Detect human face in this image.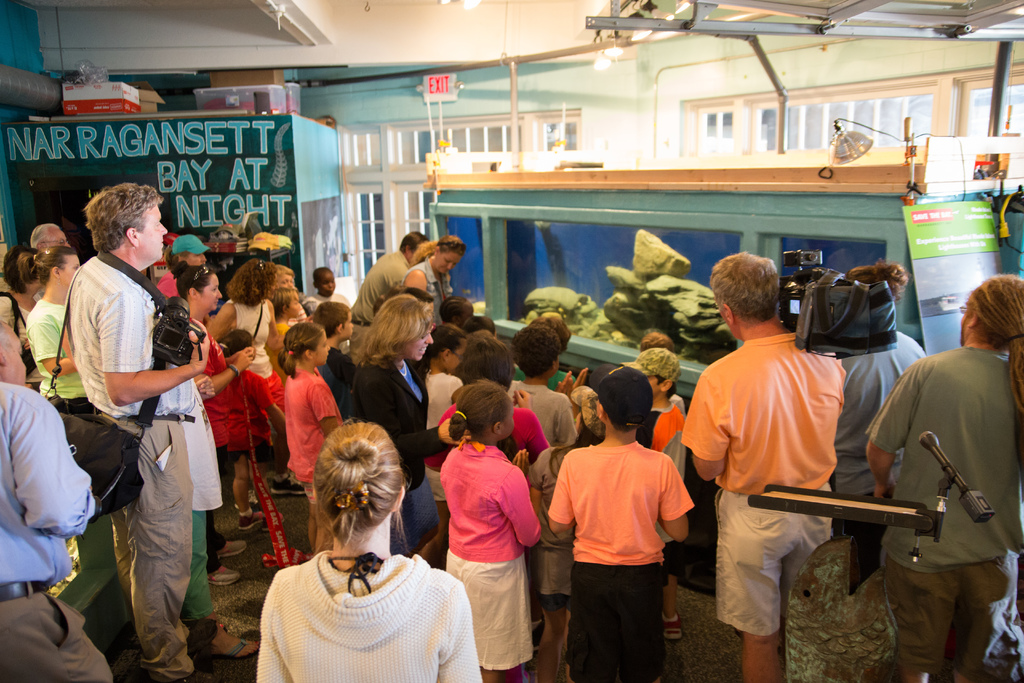
Detection: [649, 375, 665, 398].
